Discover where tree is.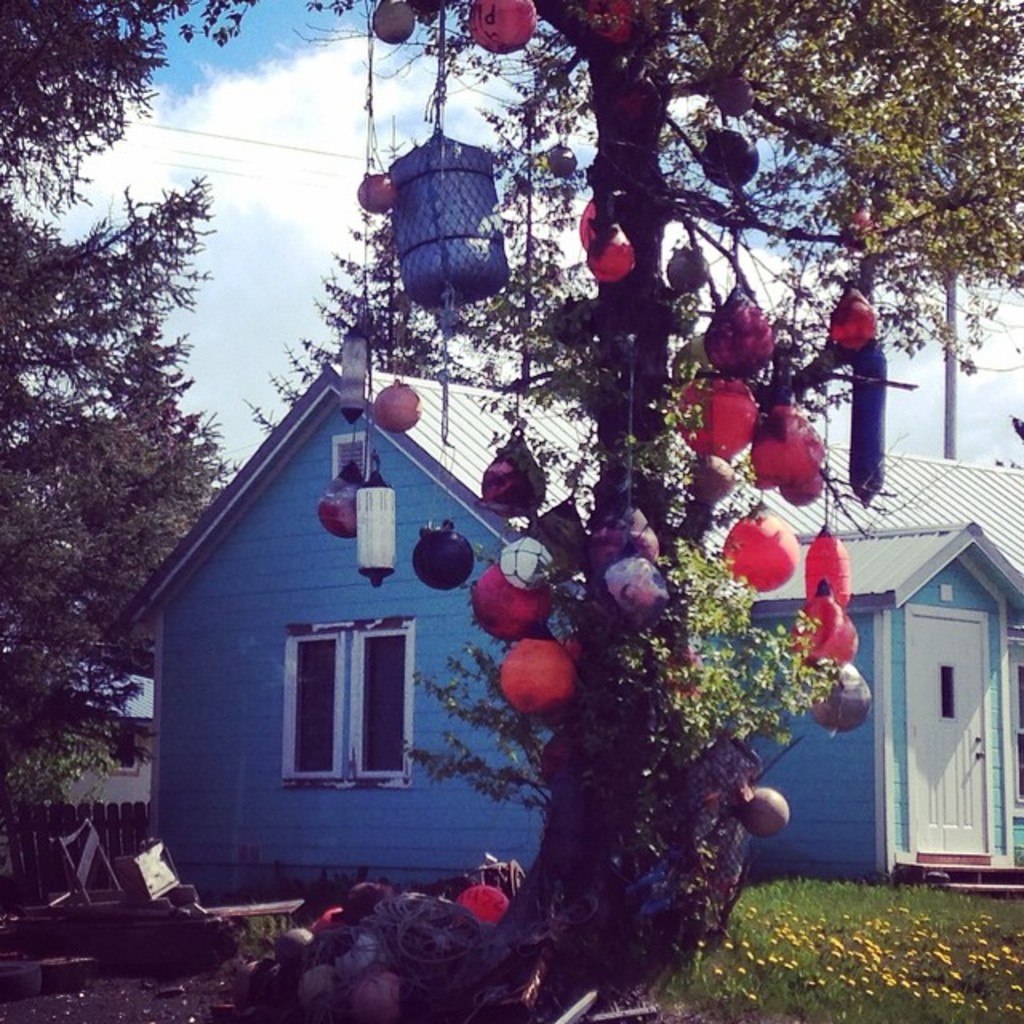
Discovered at 0/0/254/834.
